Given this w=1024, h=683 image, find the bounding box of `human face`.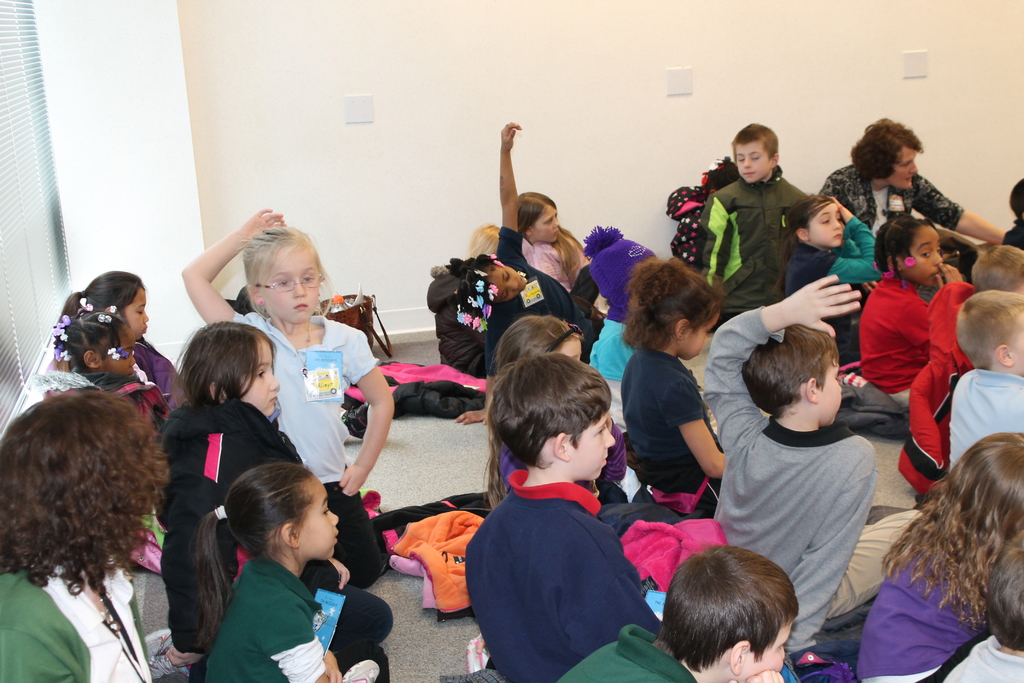
bbox=(567, 415, 616, 482).
